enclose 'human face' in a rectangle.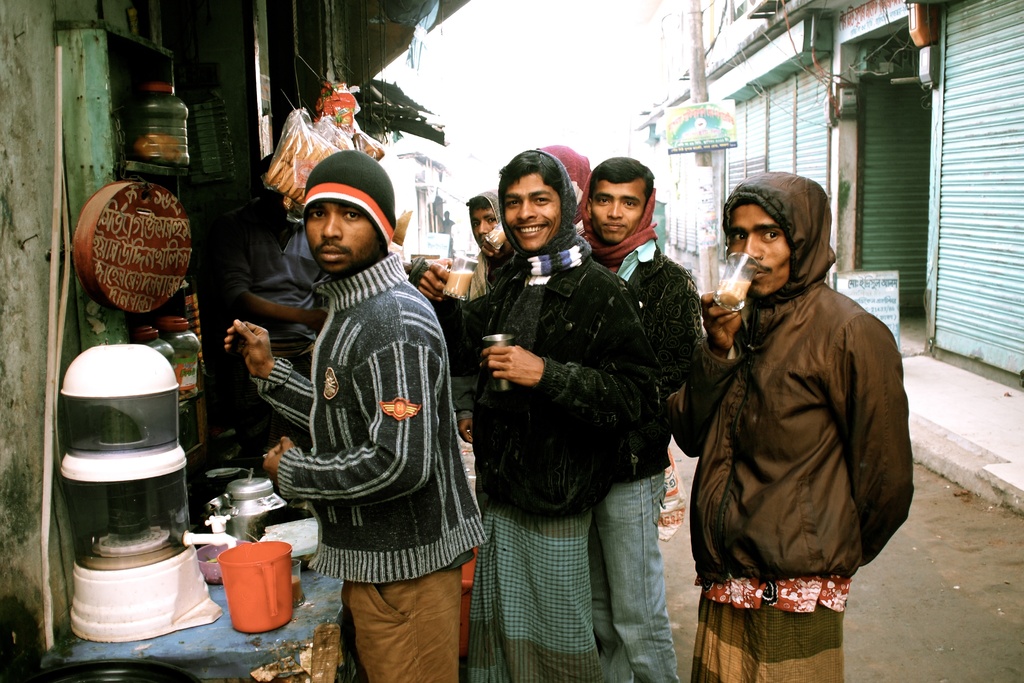
l=504, t=163, r=554, b=262.
